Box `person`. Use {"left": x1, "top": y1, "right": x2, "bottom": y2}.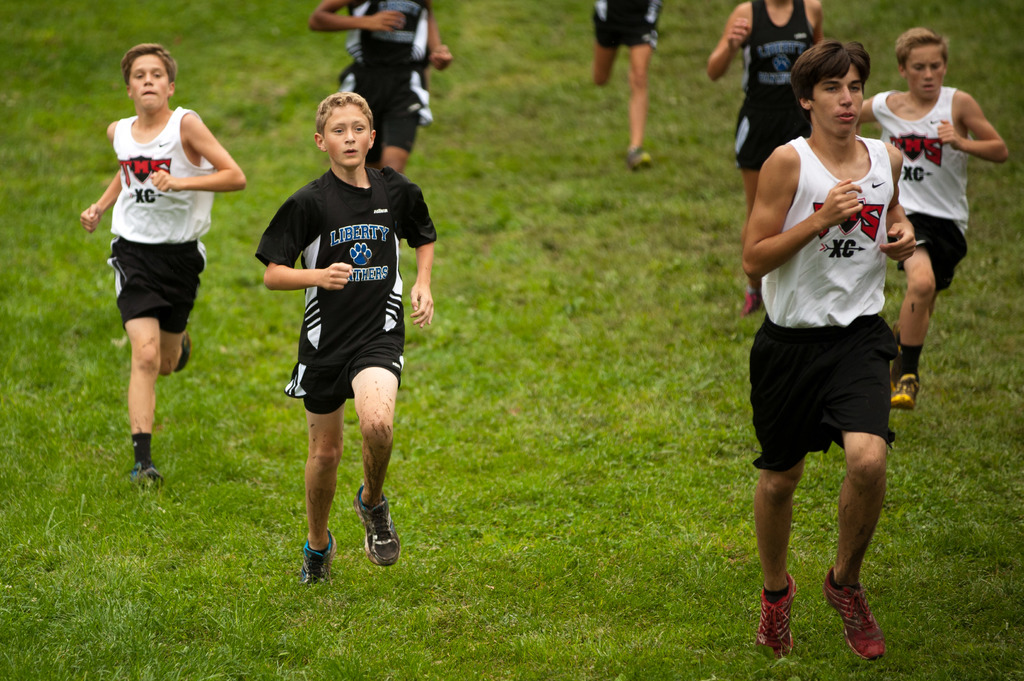
{"left": 590, "top": 0, "right": 668, "bottom": 172}.
